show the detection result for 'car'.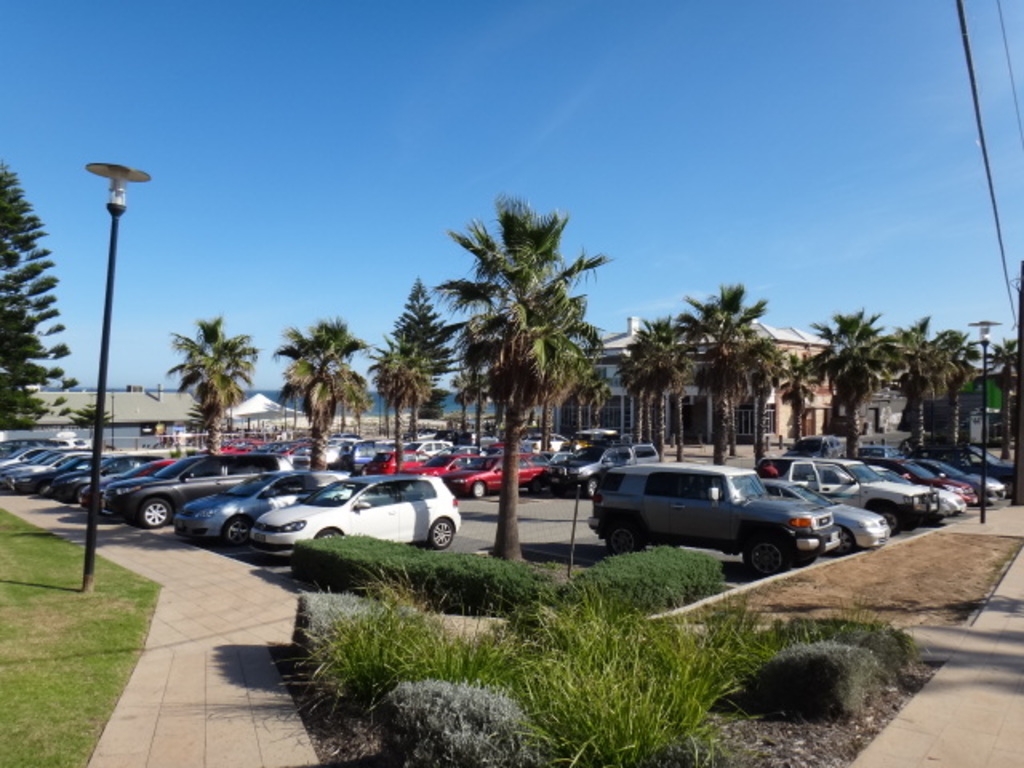
rect(98, 445, 291, 531).
